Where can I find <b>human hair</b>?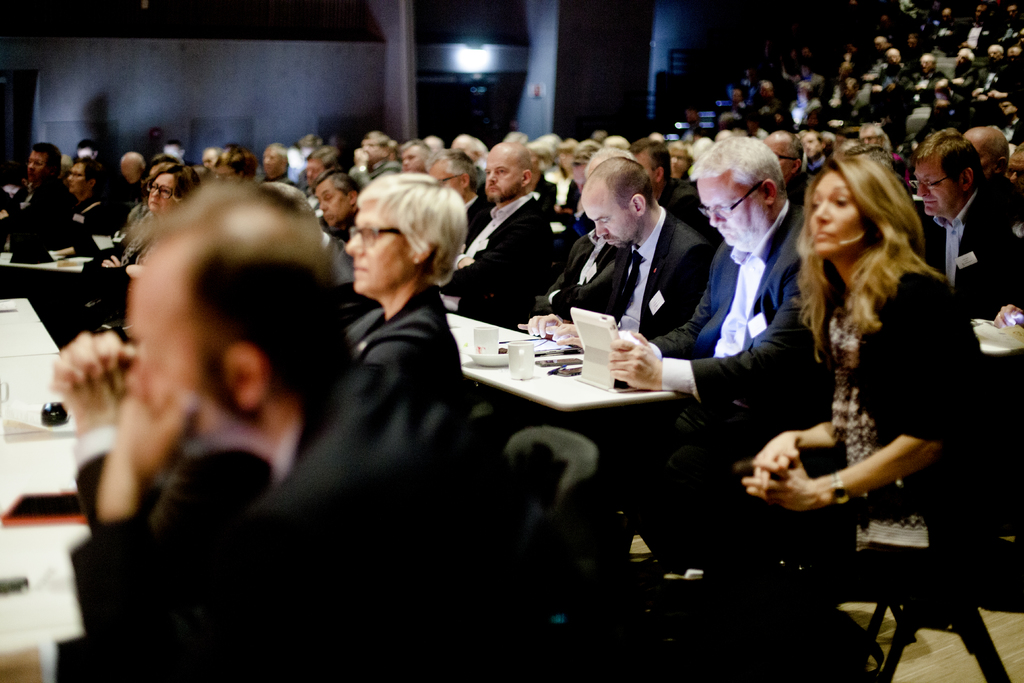
You can find it at (x1=268, y1=141, x2=287, y2=165).
